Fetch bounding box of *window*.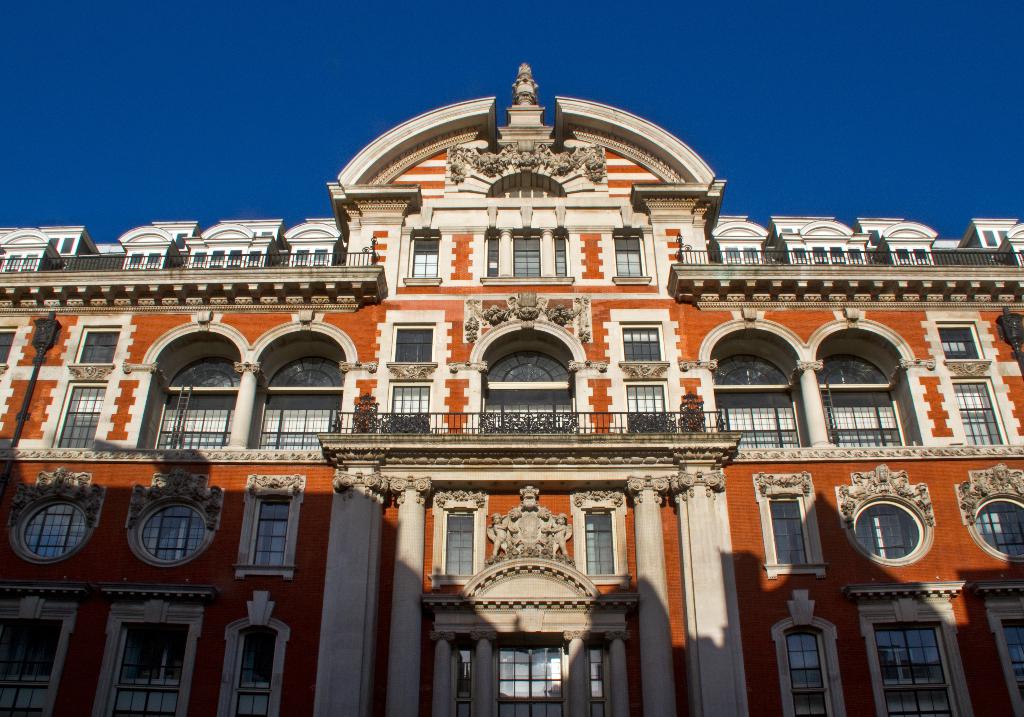
Bbox: pyautogui.locateOnScreen(93, 598, 200, 716).
